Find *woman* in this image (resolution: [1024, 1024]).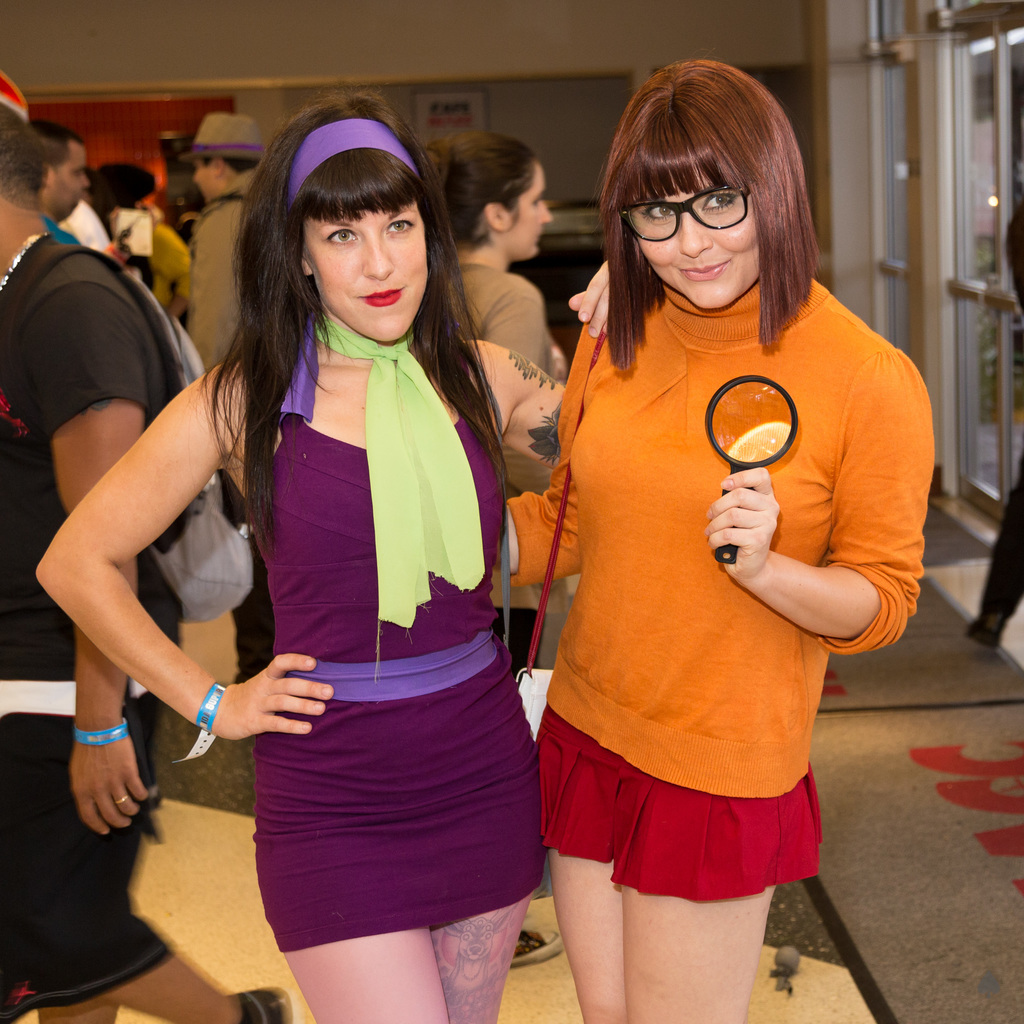
(left=29, top=84, right=612, bottom=1023).
